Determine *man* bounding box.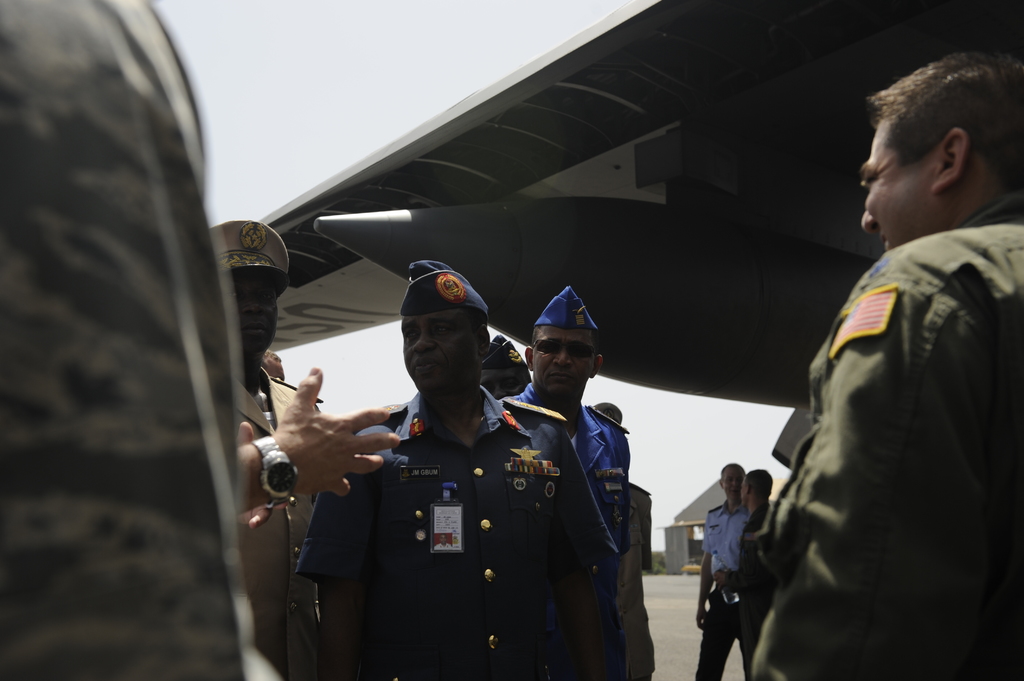
Determined: 300:260:618:680.
